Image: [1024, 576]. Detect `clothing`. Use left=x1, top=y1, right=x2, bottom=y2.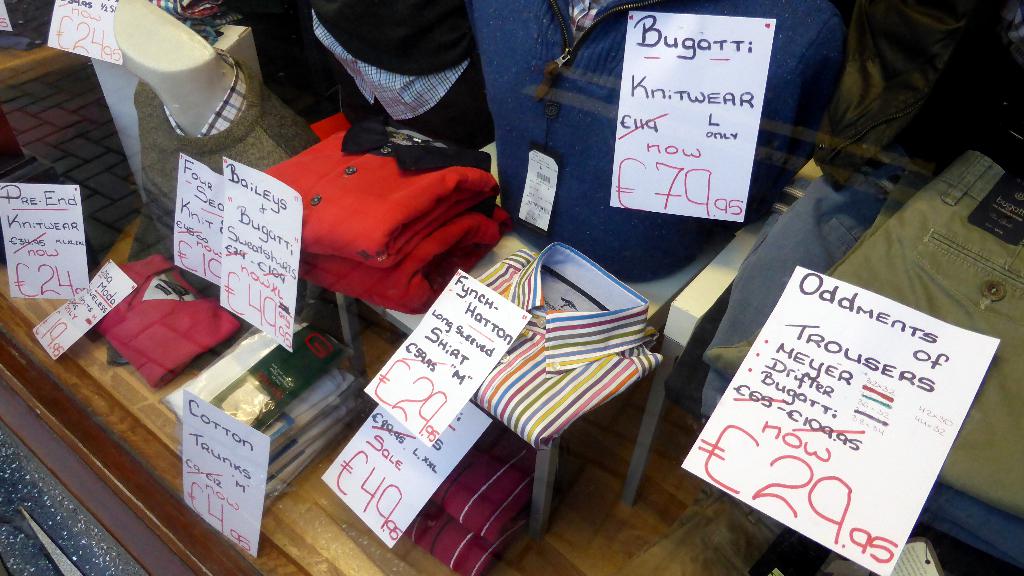
left=255, top=118, right=507, bottom=300.
